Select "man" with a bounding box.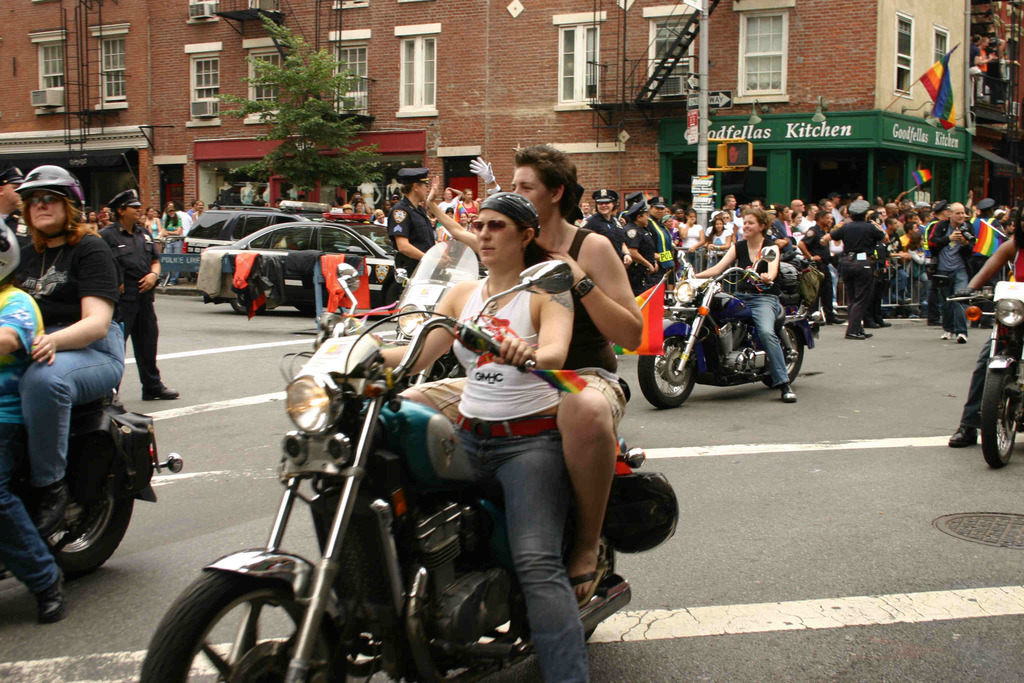
x1=0 y1=168 x2=31 y2=245.
